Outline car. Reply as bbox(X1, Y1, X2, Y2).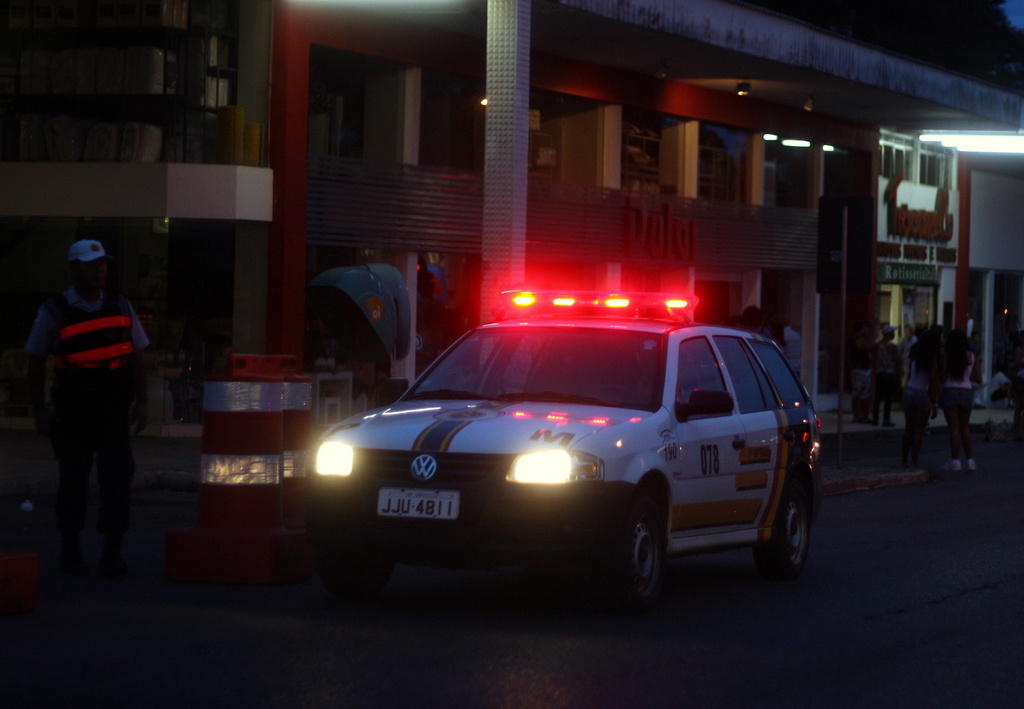
bbox(304, 291, 821, 606).
